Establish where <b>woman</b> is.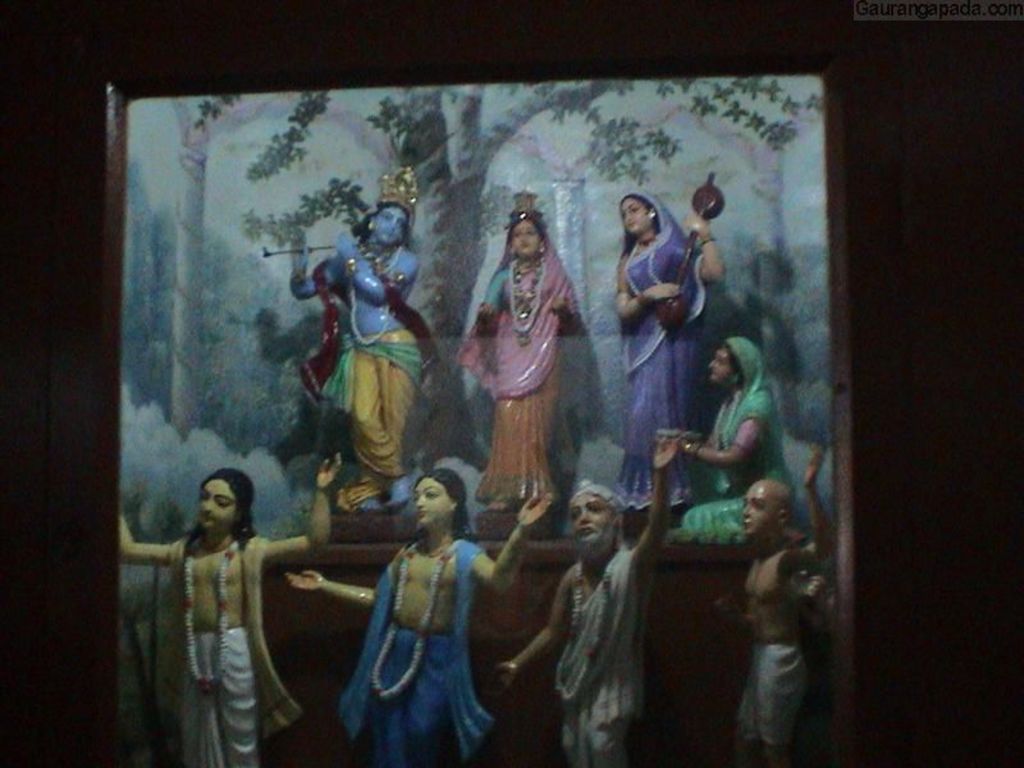
Established at locate(324, 467, 520, 762).
